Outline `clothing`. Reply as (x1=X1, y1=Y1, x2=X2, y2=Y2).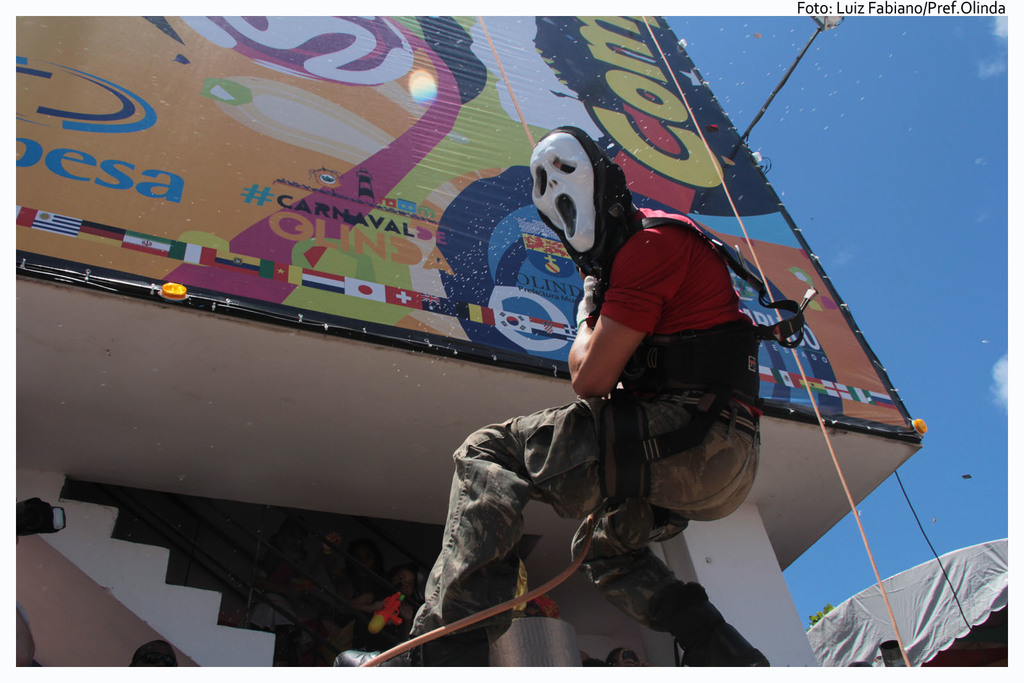
(x1=381, y1=206, x2=765, y2=651).
